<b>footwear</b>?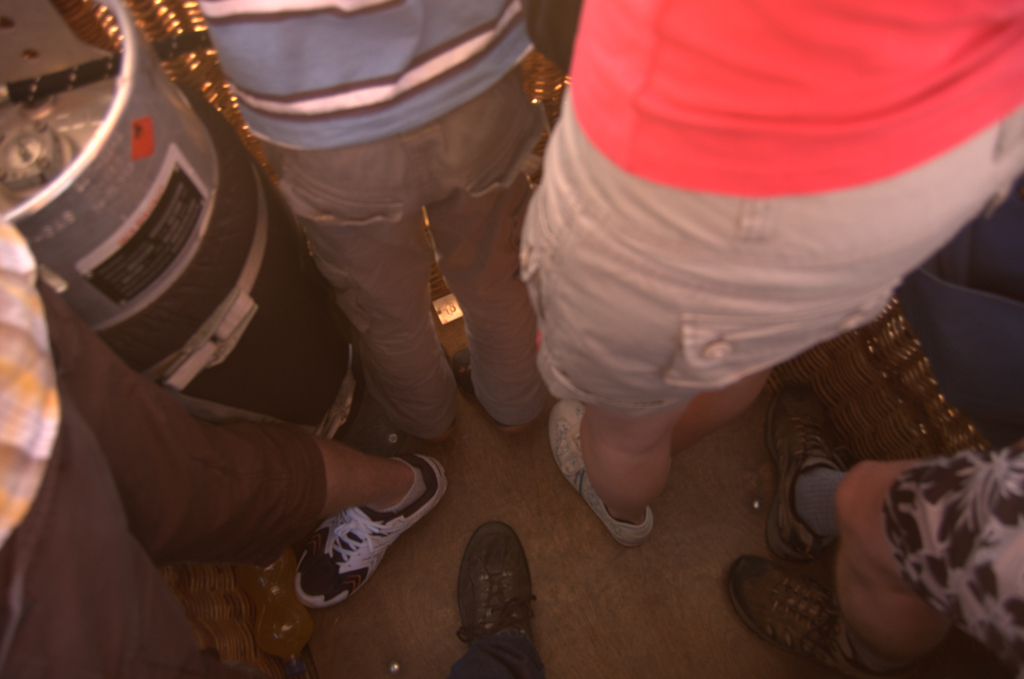
452 525 548 665
